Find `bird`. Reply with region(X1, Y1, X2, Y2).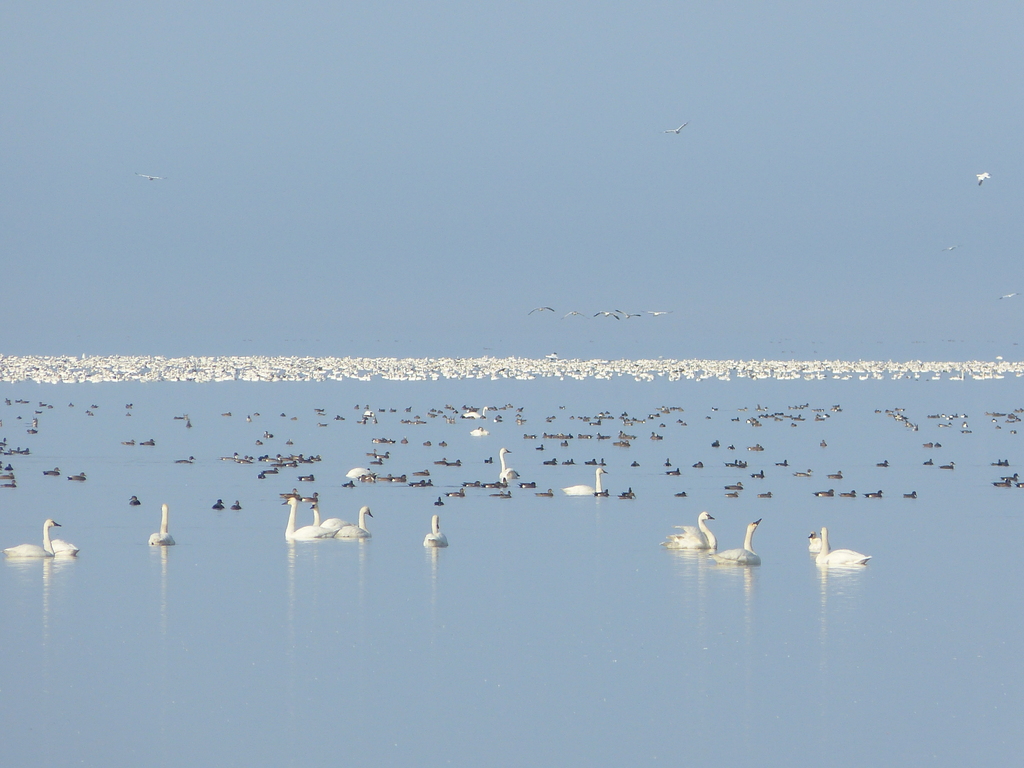
region(542, 456, 559, 467).
